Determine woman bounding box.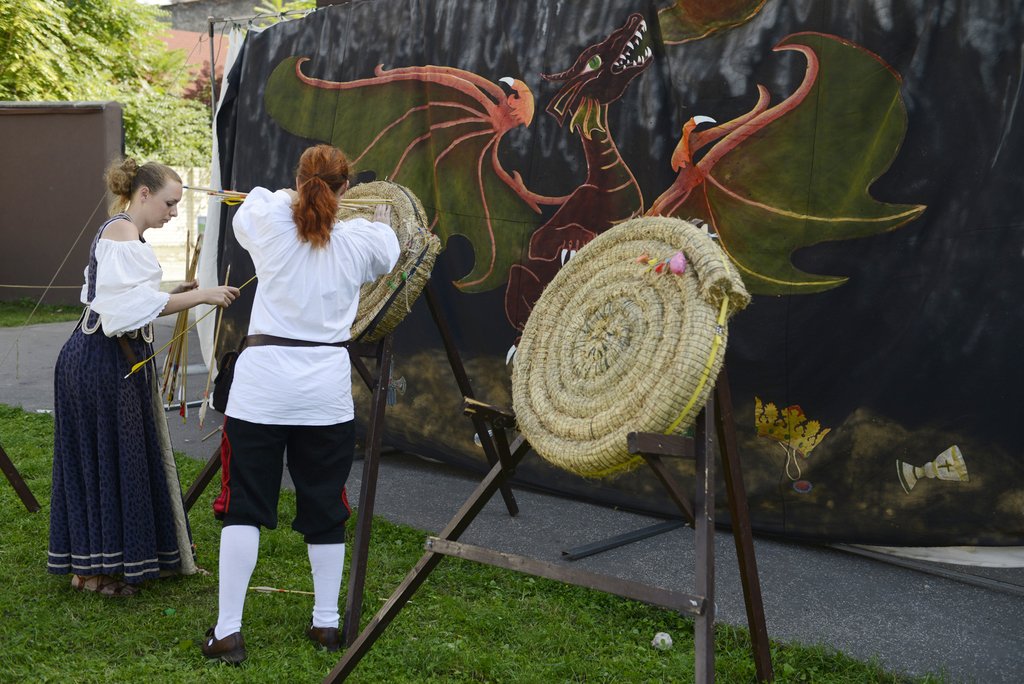
Determined: 202, 141, 397, 666.
